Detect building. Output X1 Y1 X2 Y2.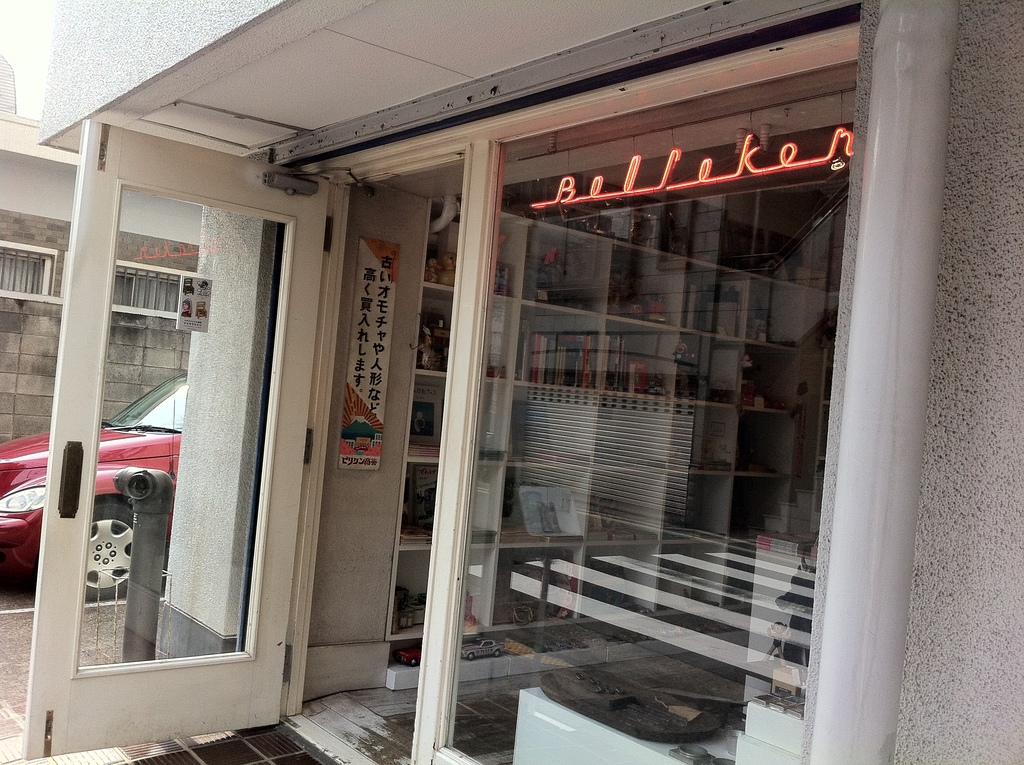
42 0 1023 764.
